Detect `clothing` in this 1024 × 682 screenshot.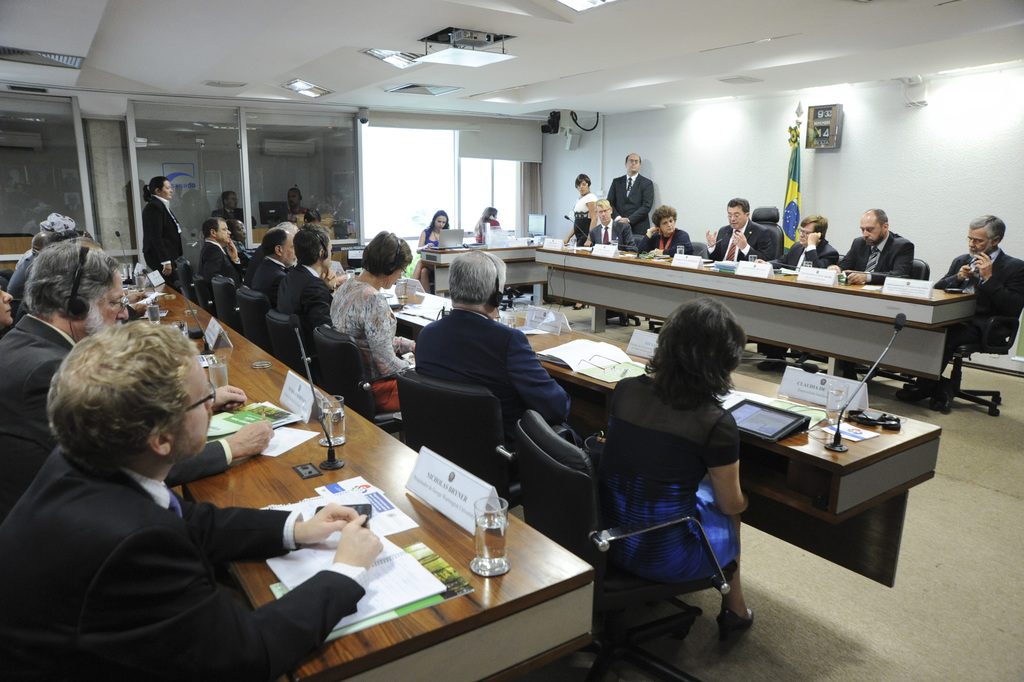
Detection: Rect(197, 244, 239, 284).
